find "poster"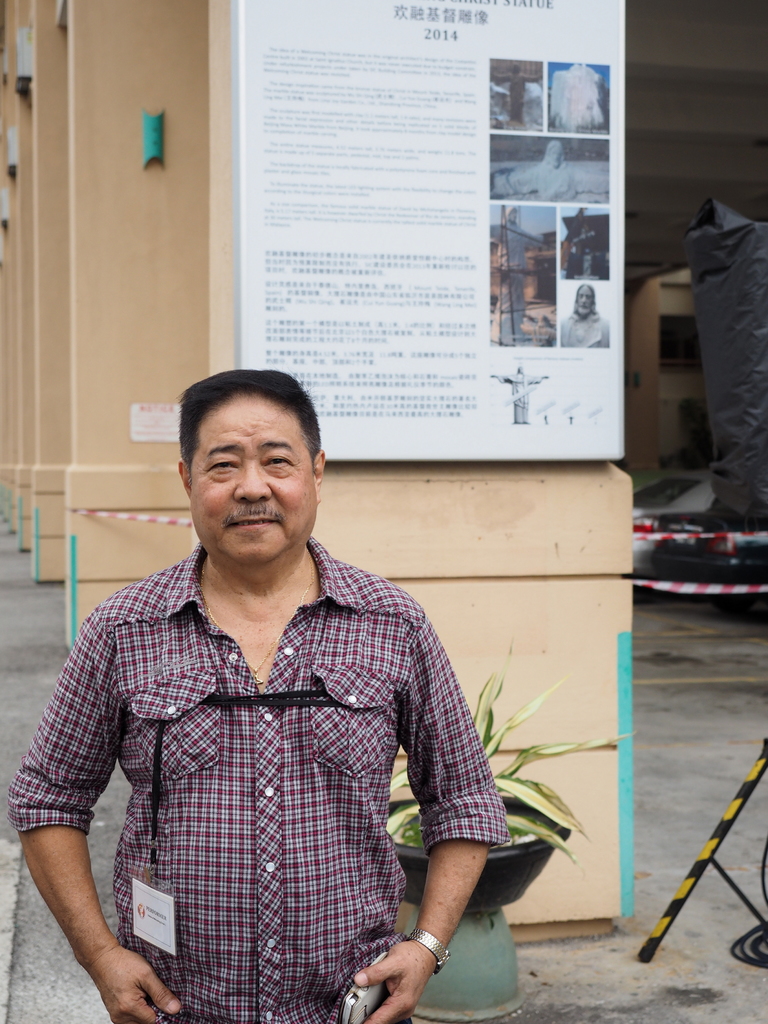
{"left": 231, "top": 4, "right": 627, "bottom": 458}
